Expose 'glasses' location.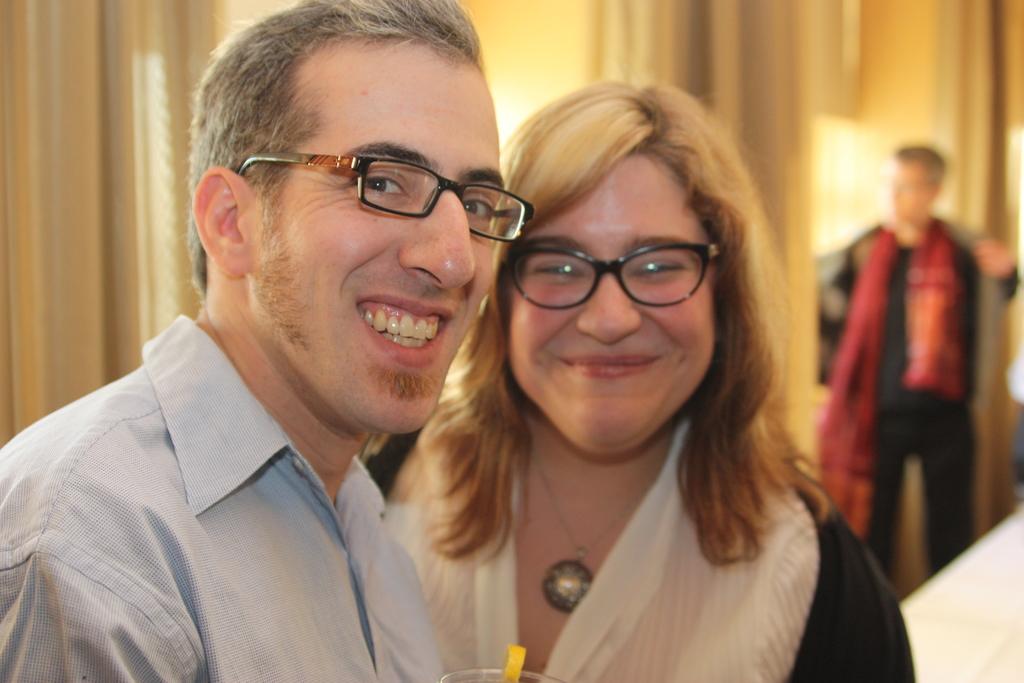
Exposed at [239,152,534,240].
